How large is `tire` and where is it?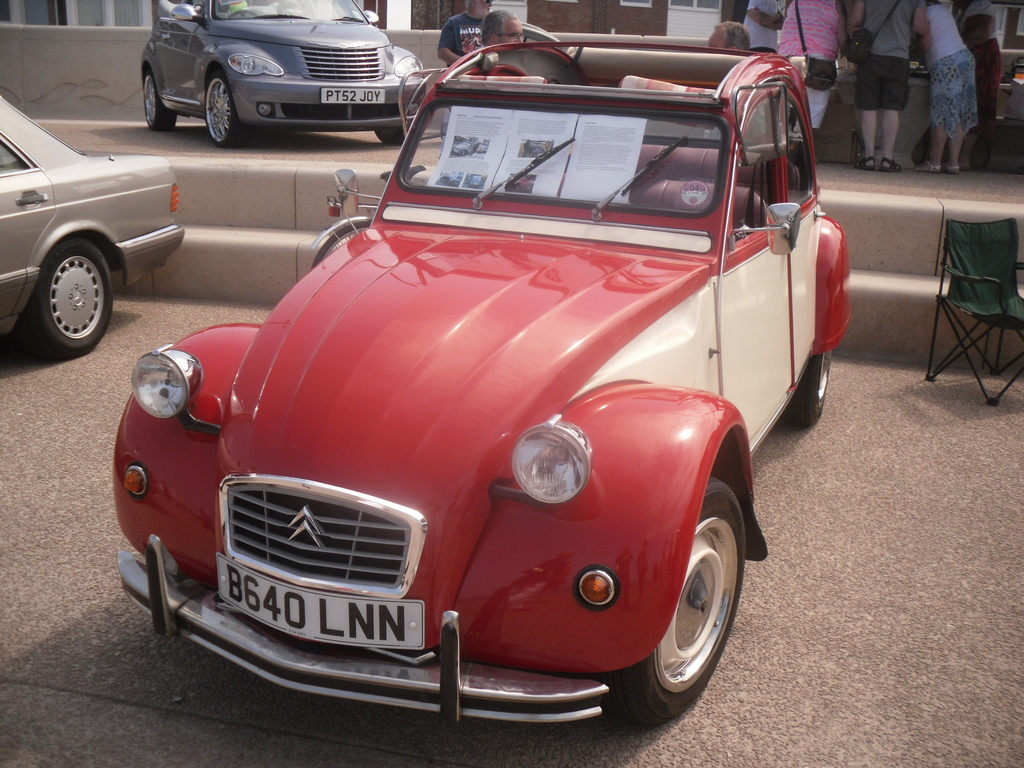
Bounding box: 785,350,833,424.
